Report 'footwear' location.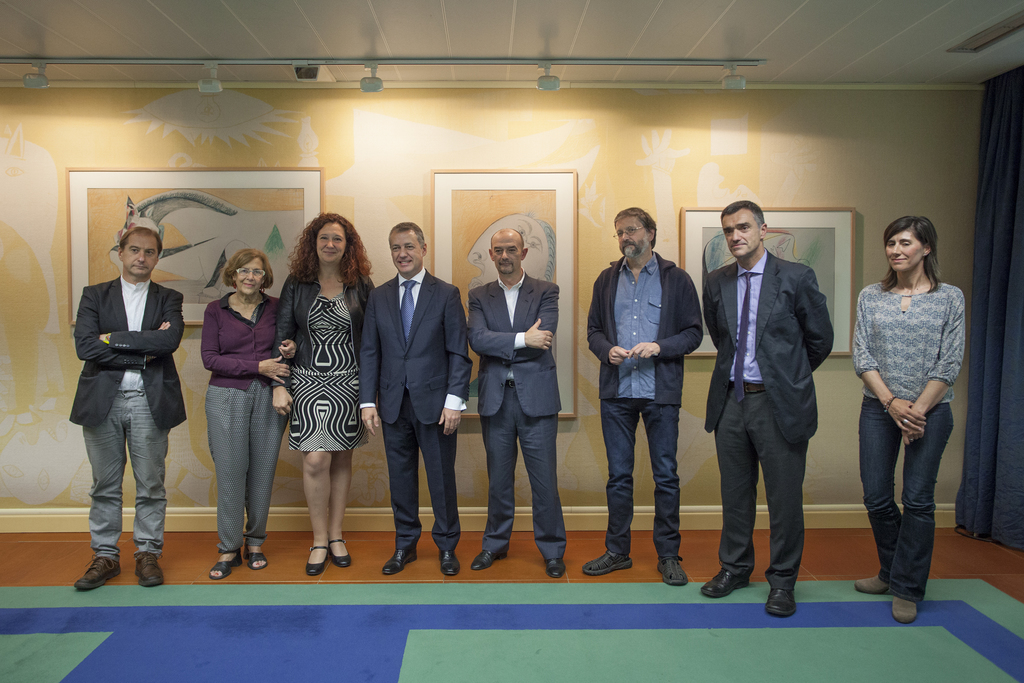
Report: (x1=586, y1=548, x2=633, y2=573).
